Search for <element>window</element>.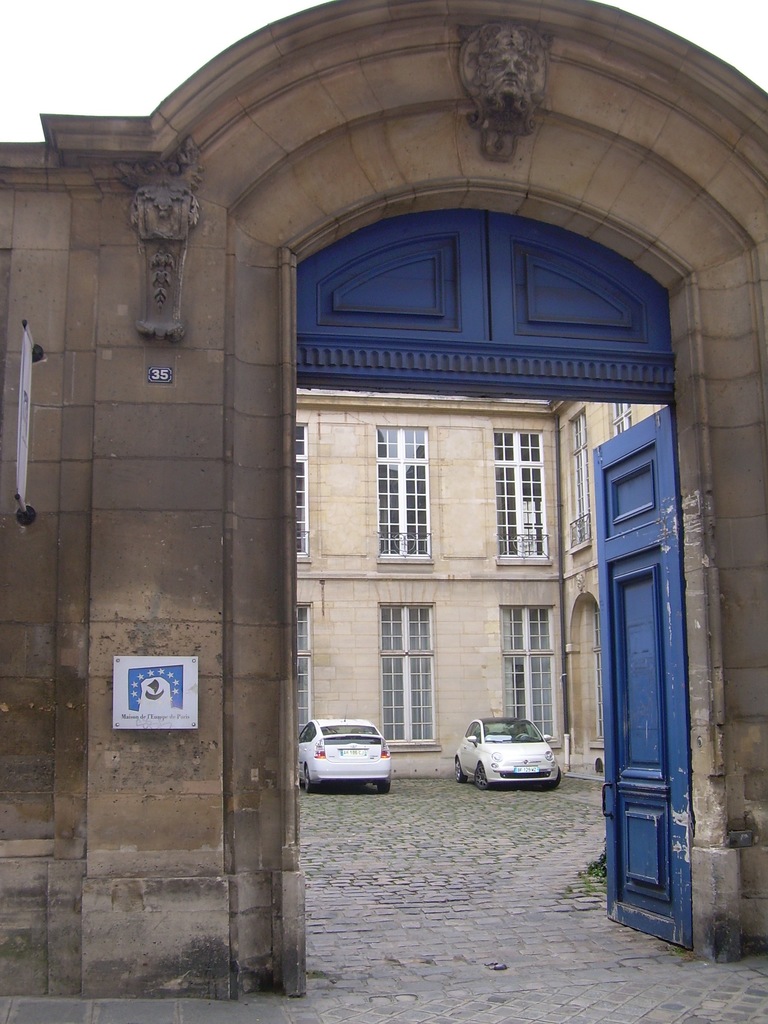
Found at x1=381, y1=431, x2=428, y2=551.
